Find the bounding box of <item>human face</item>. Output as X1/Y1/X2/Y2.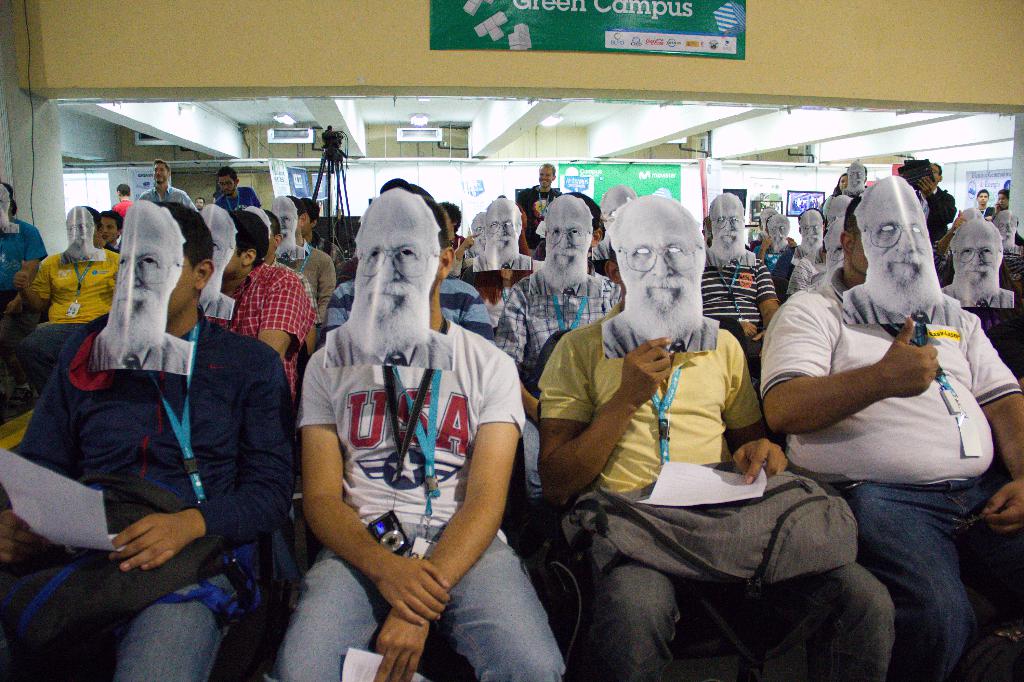
200/203/237/288.
